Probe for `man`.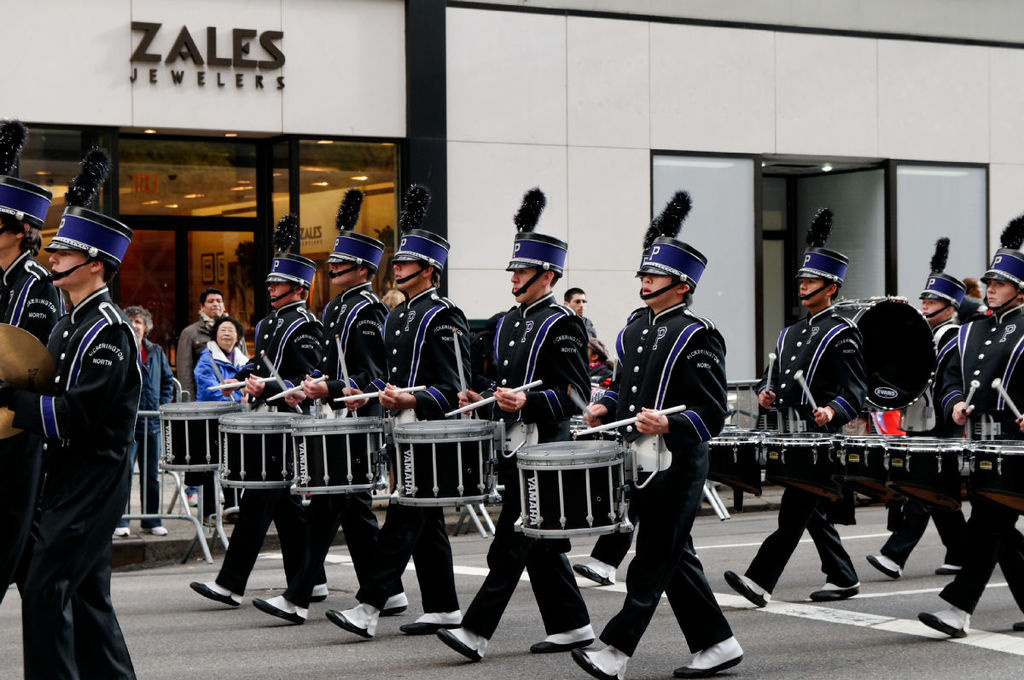
Probe result: 325,182,476,644.
